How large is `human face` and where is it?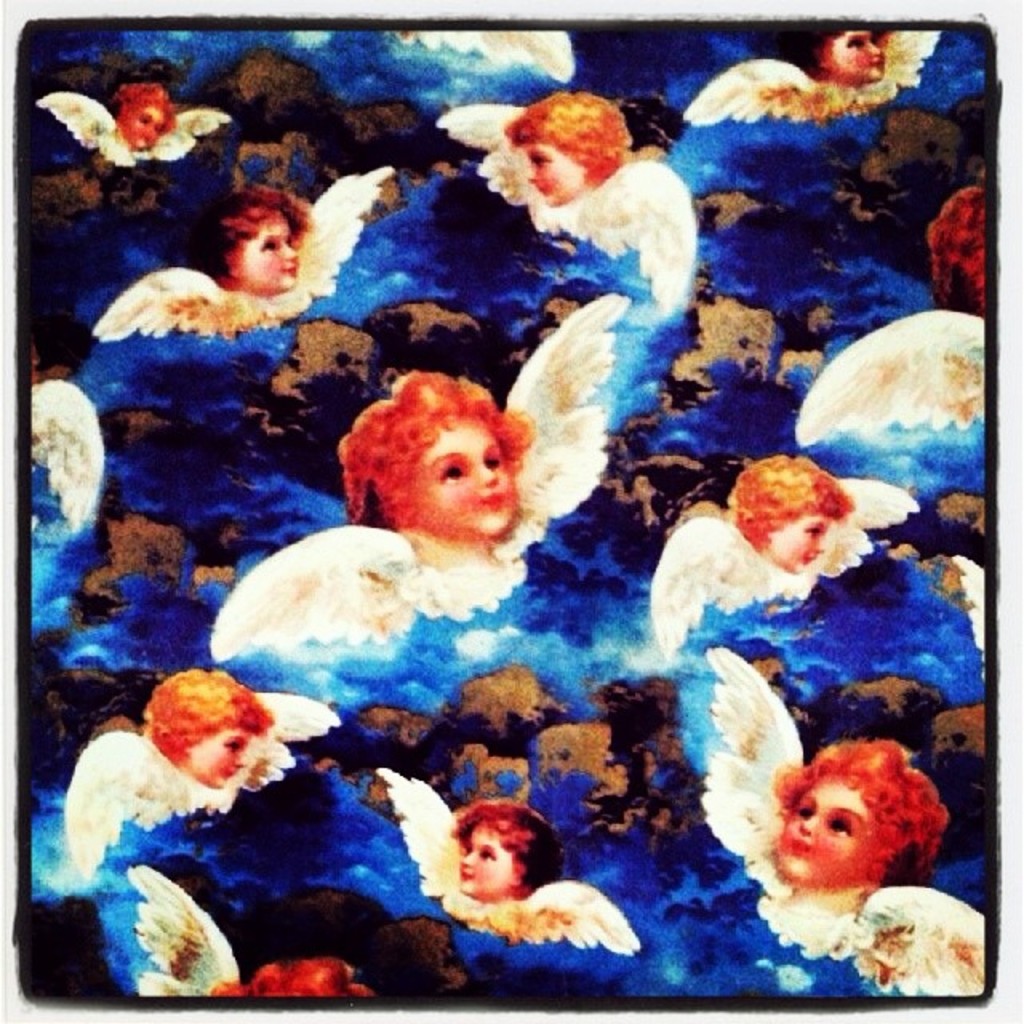
Bounding box: x1=458, y1=829, x2=514, y2=901.
